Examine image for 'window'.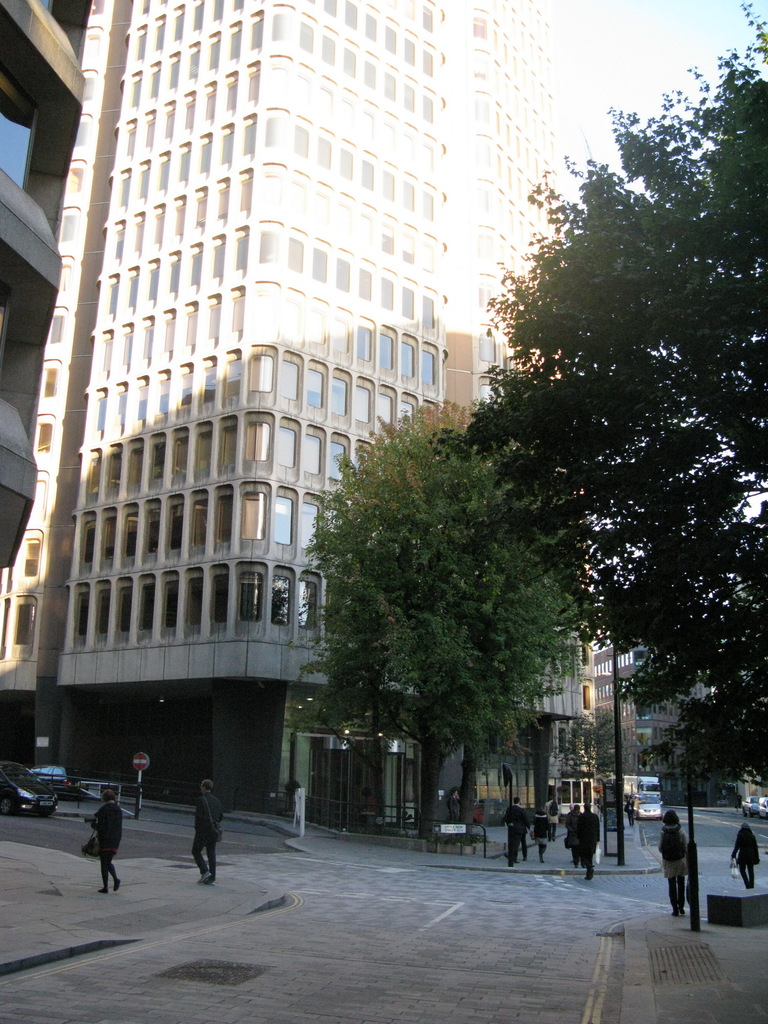
Examination result: pyautogui.locateOnScreen(151, 207, 165, 246).
